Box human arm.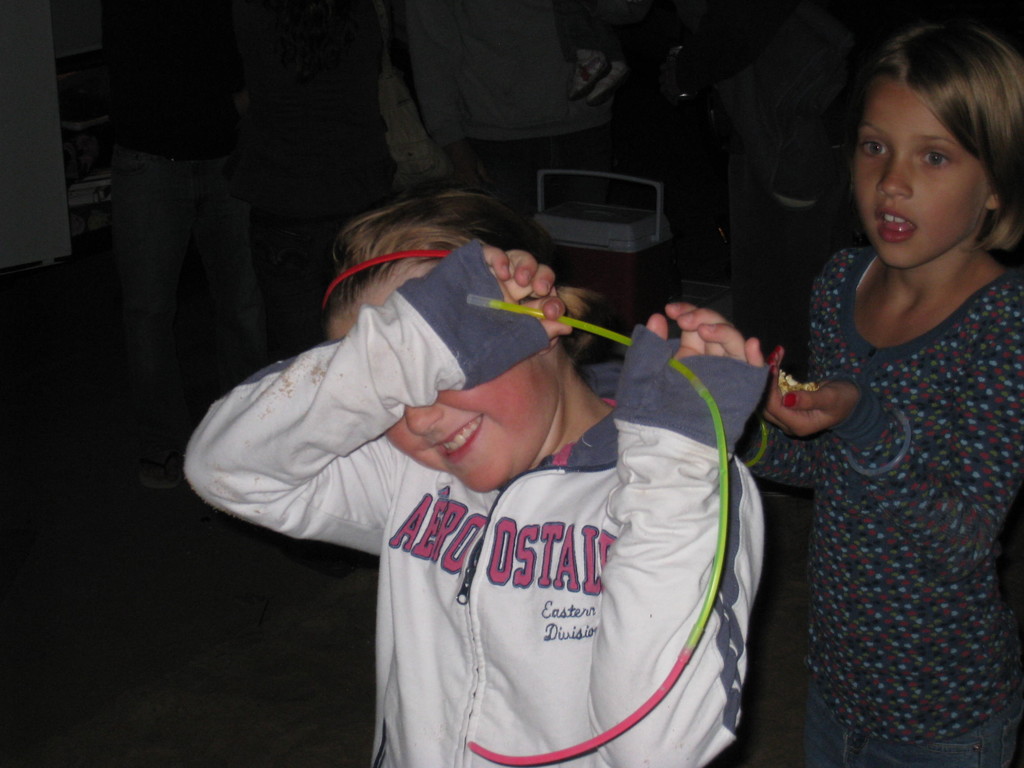
<region>773, 292, 1023, 575</region>.
